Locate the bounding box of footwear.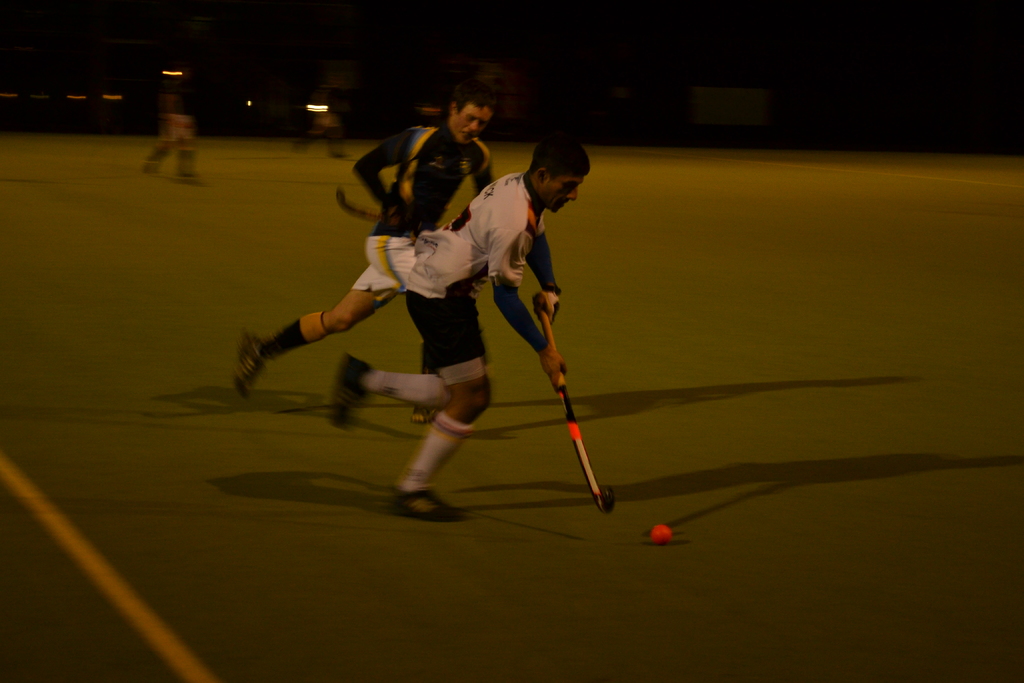
Bounding box: 226 331 271 397.
